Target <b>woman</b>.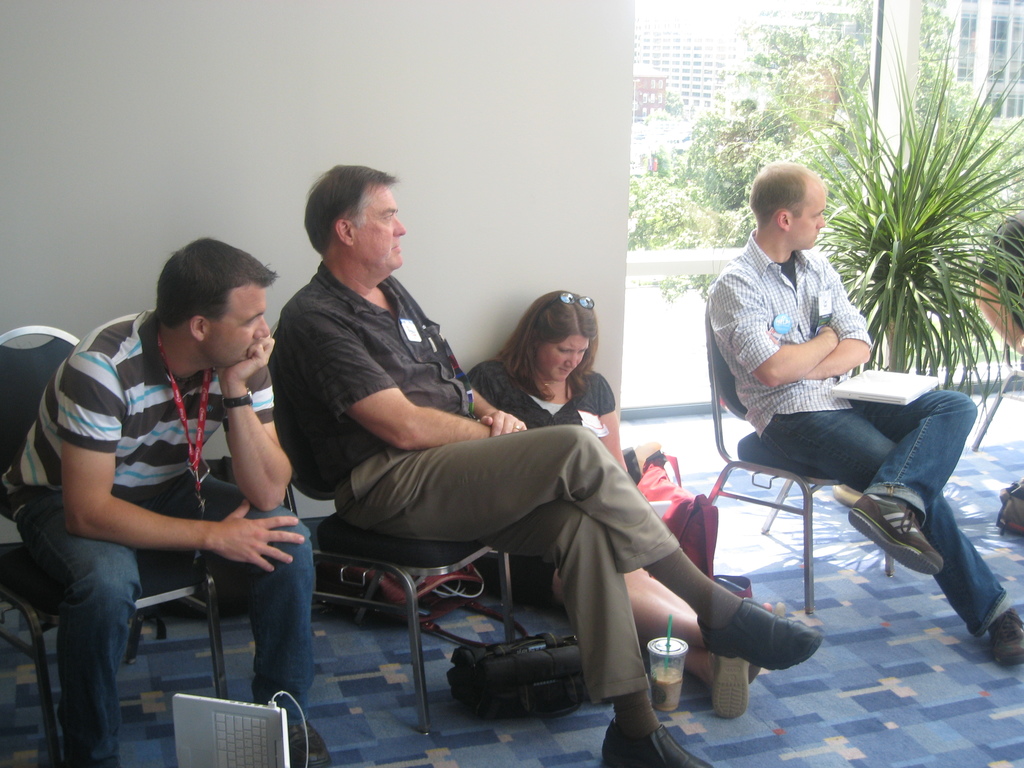
Target region: 457/288/762/719.
